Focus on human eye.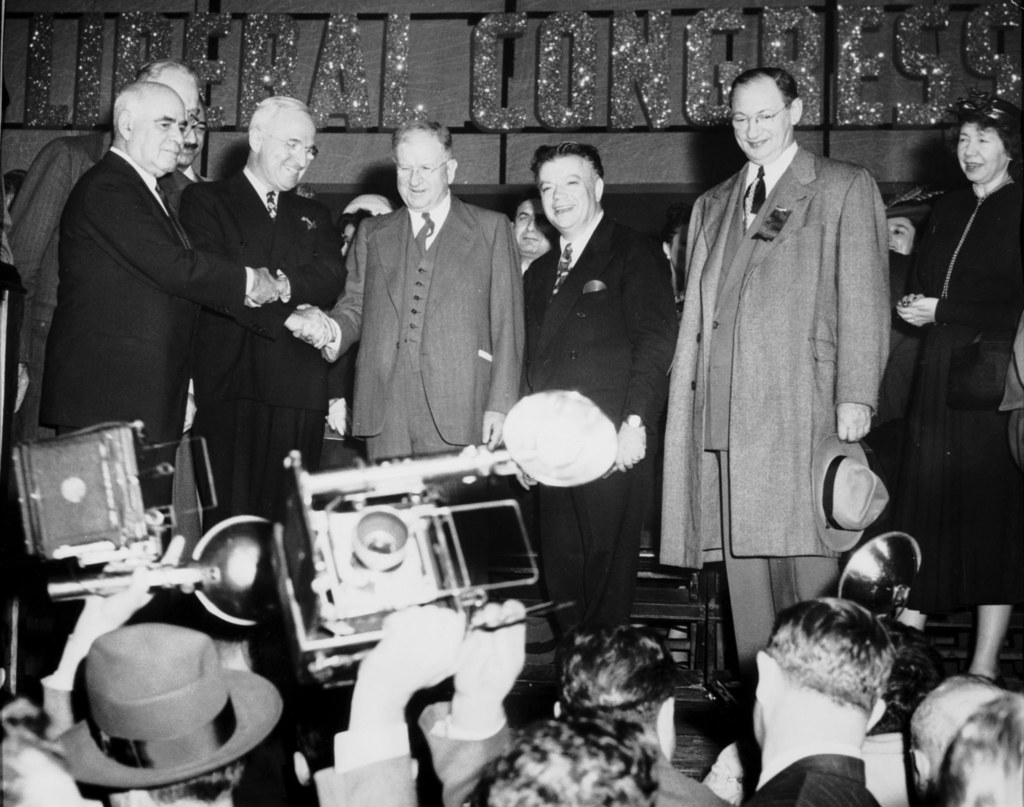
Focused at bbox=[959, 136, 969, 143].
